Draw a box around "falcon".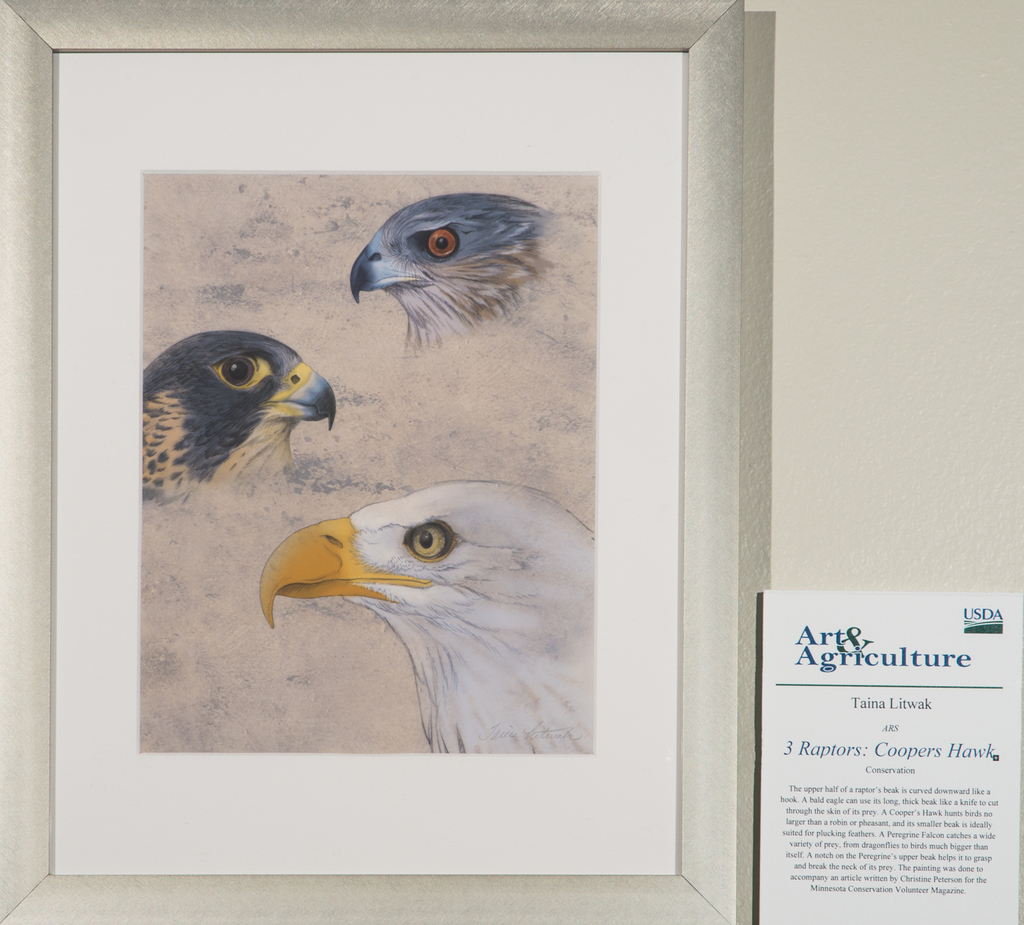
348 194 559 357.
